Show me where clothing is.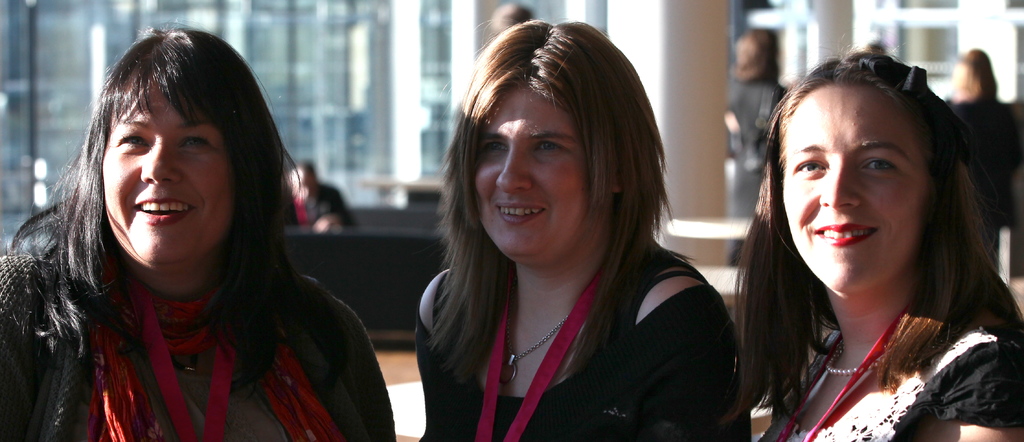
clothing is at (768, 306, 1023, 417).
